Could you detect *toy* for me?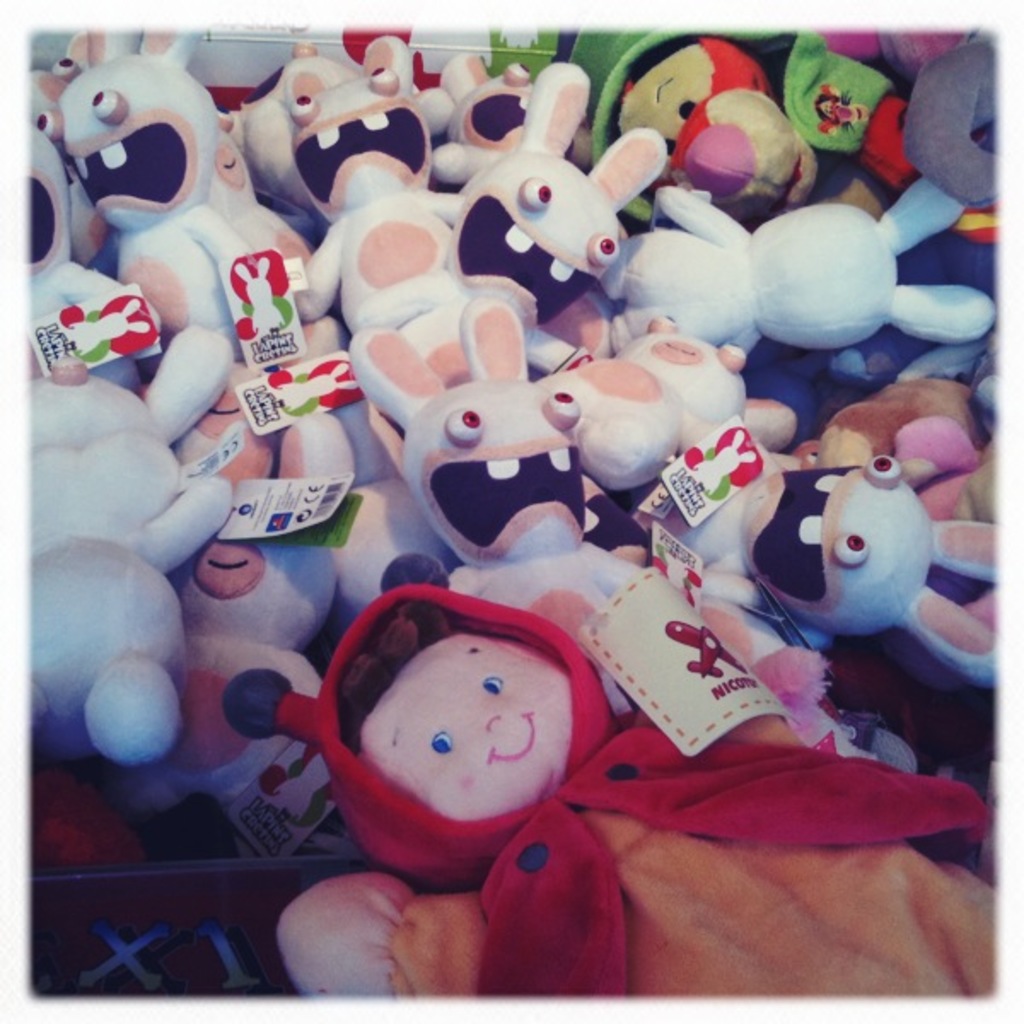
Detection result: Rect(427, 51, 672, 408).
